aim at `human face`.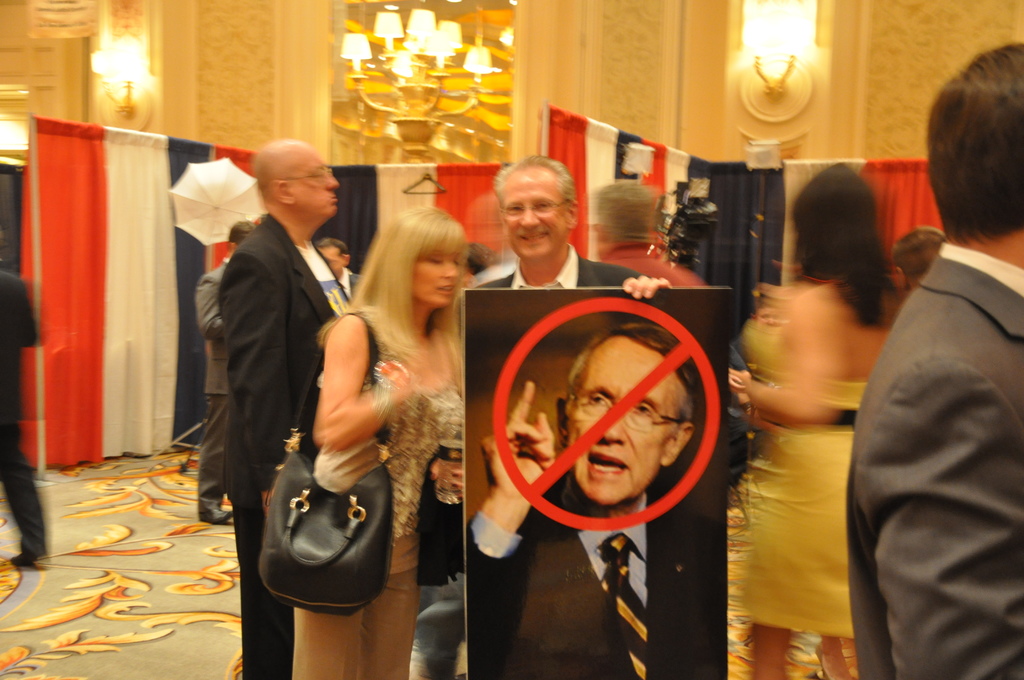
Aimed at (413,243,462,316).
